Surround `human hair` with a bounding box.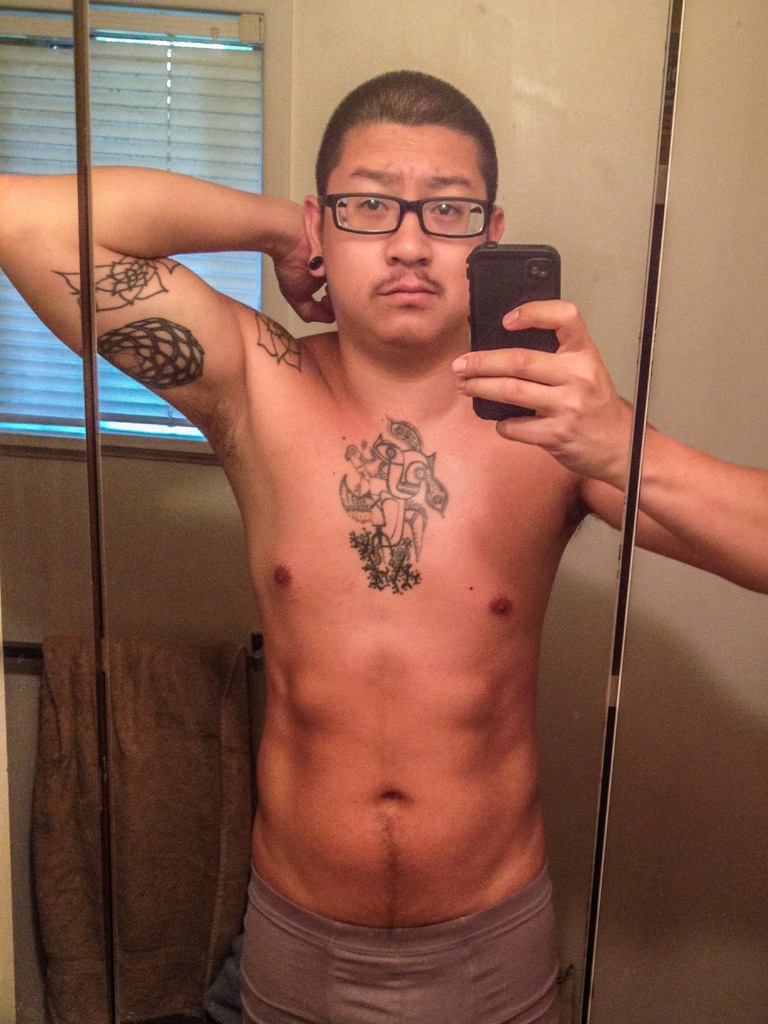
x1=314, y1=72, x2=502, y2=223.
